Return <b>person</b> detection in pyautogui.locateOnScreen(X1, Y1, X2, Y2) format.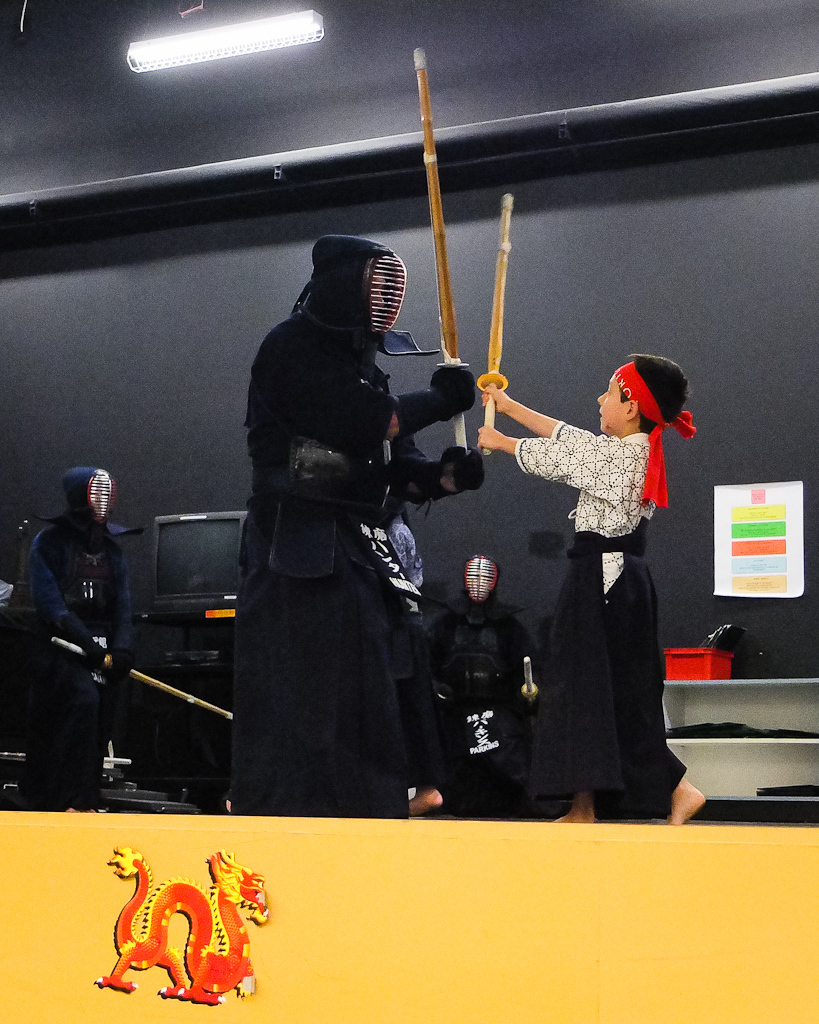
pyautogui.locateOnScreen(251, 227, 480, 806).
